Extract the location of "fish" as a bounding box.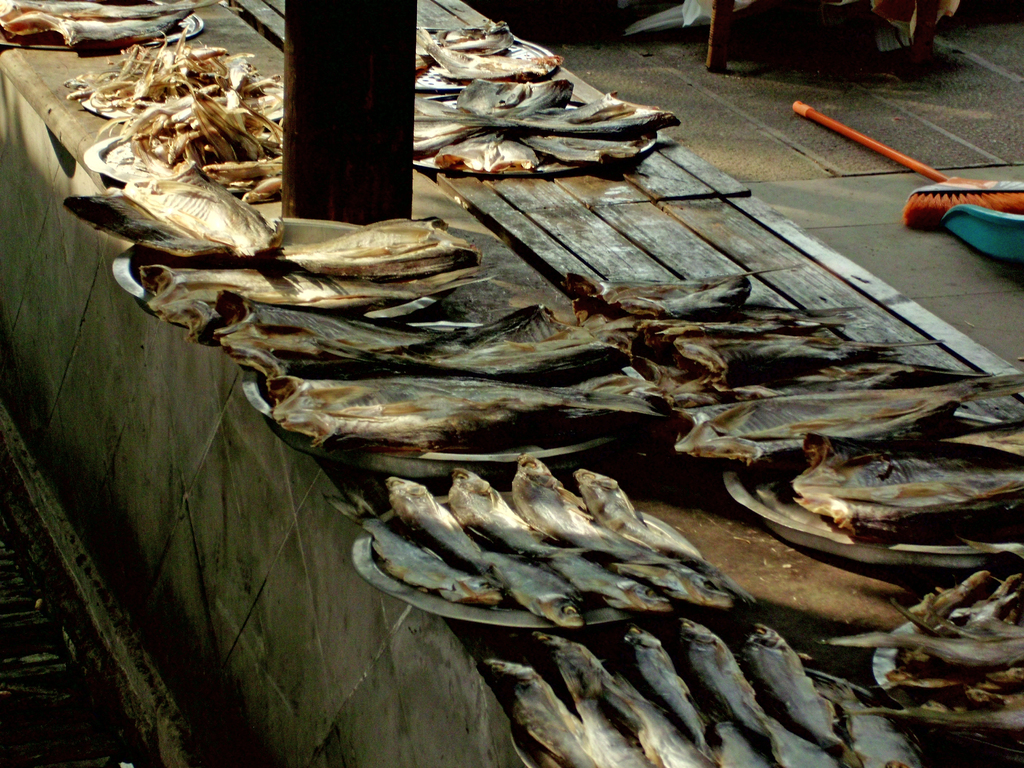
select_region(821, 685, 925, 767).
